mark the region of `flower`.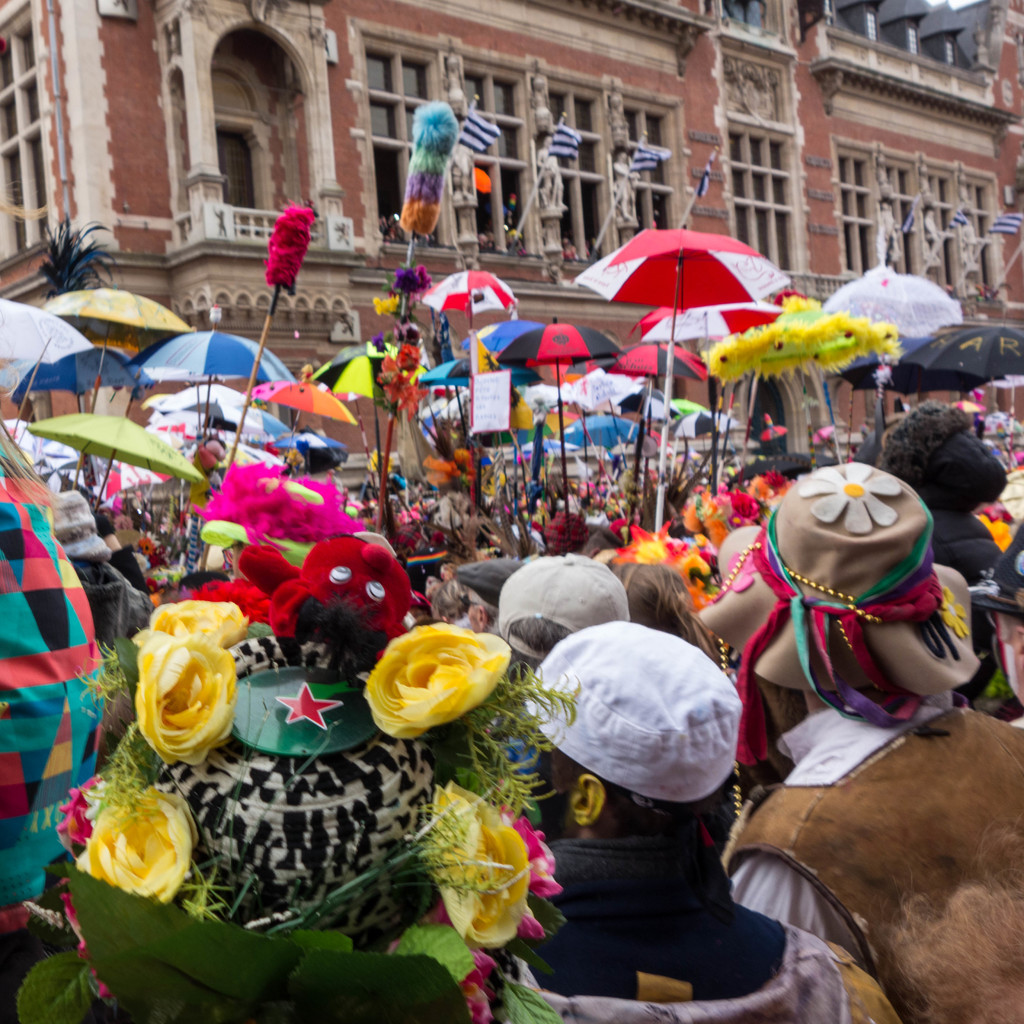
Region: detection(131, 622, 236, 764).
